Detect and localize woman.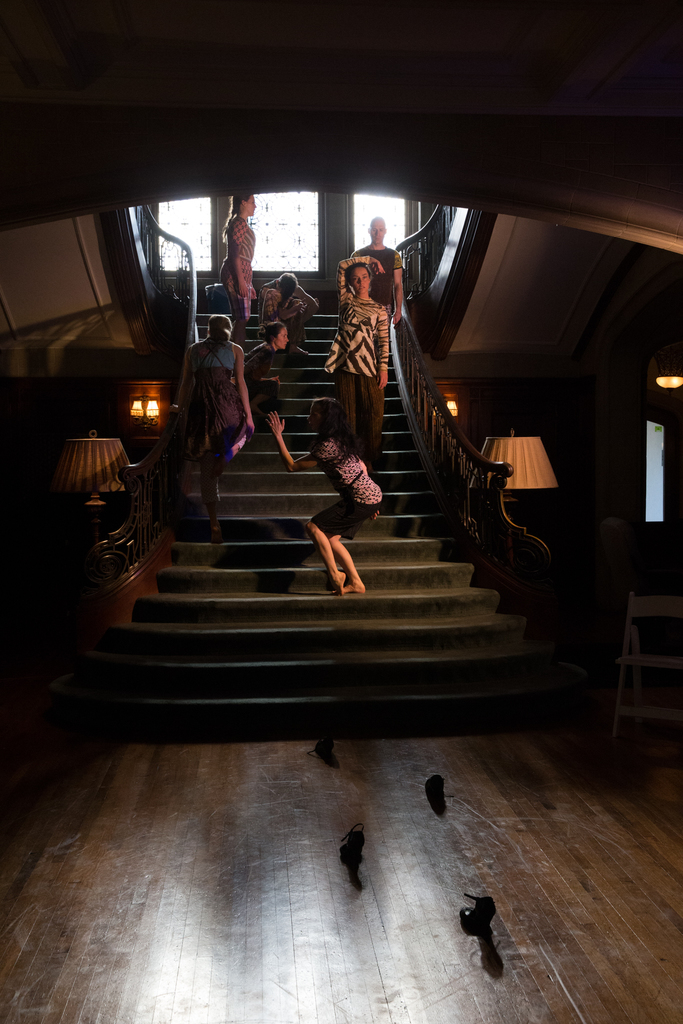
Localized at left=179, top=316, right=254, bottom=543.
